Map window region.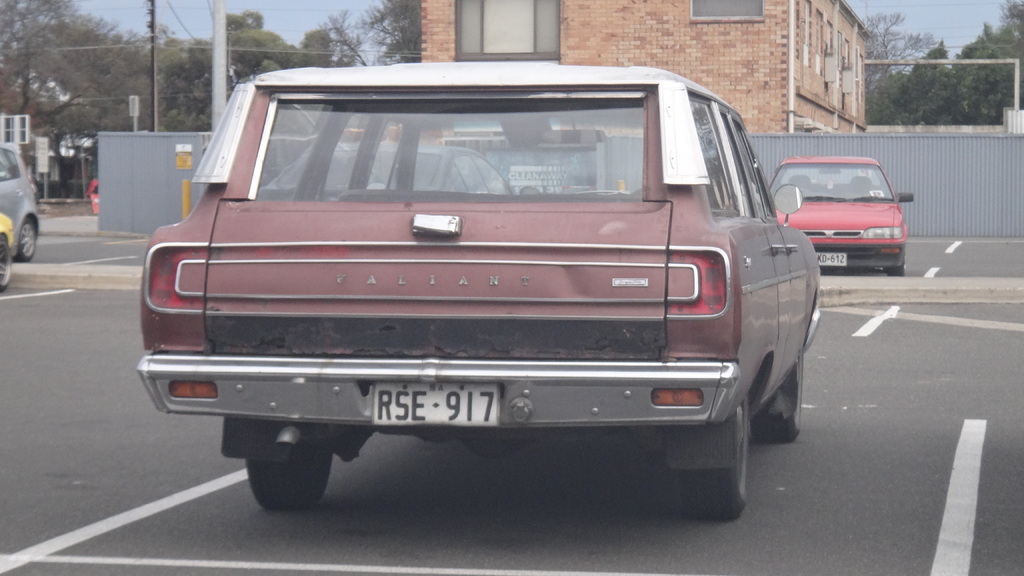
Mapped to bbox(740, 121, 772, 217).
